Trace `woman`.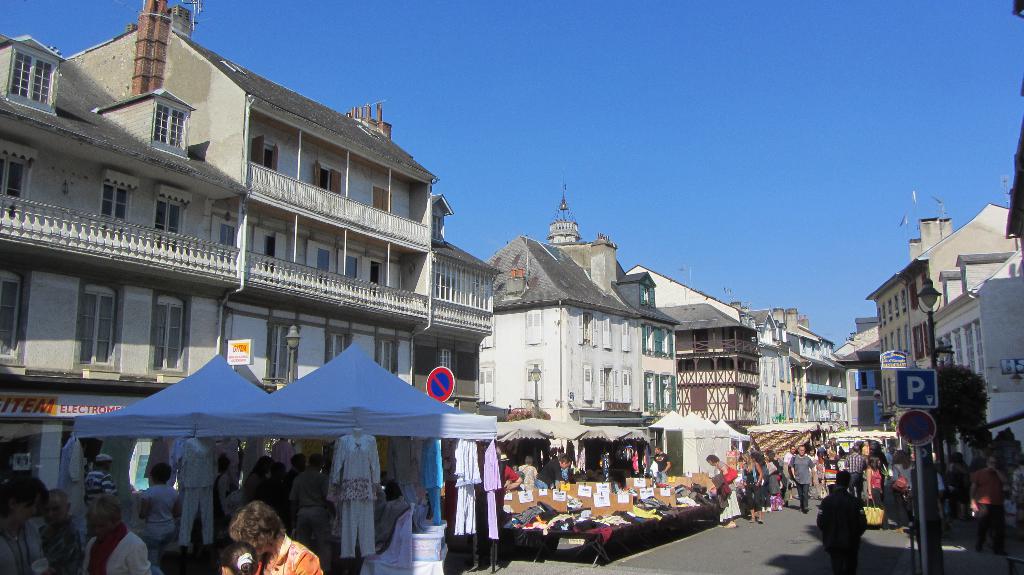
Traced to [left=517, top=455, right=535, bottom=490].
